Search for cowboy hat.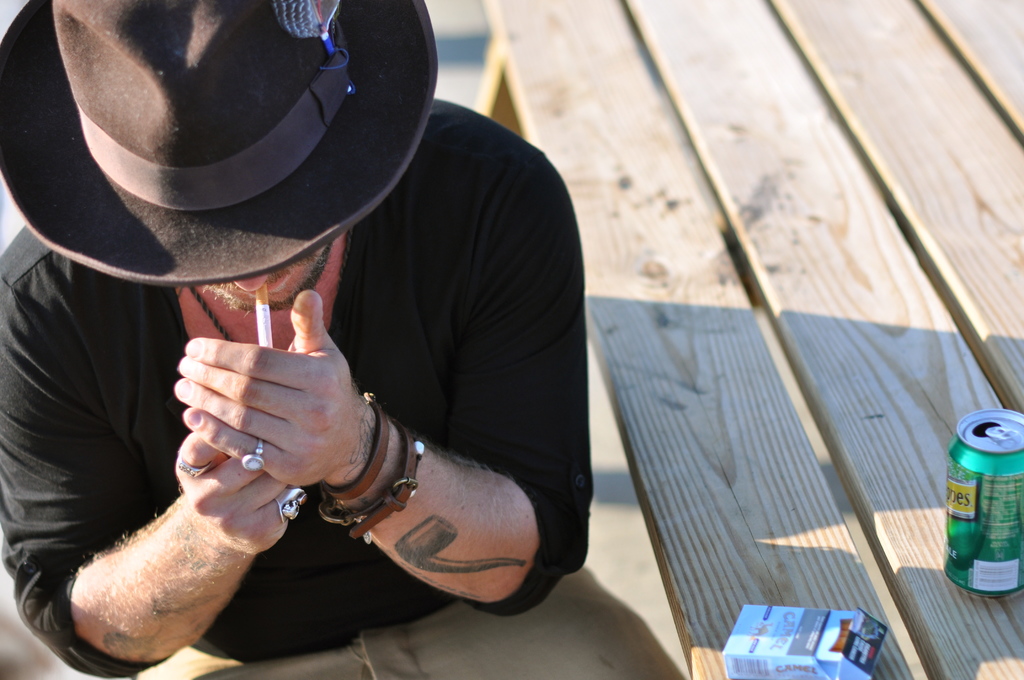
Found at <bbox>6, 3, 454, 287</bbox>.
